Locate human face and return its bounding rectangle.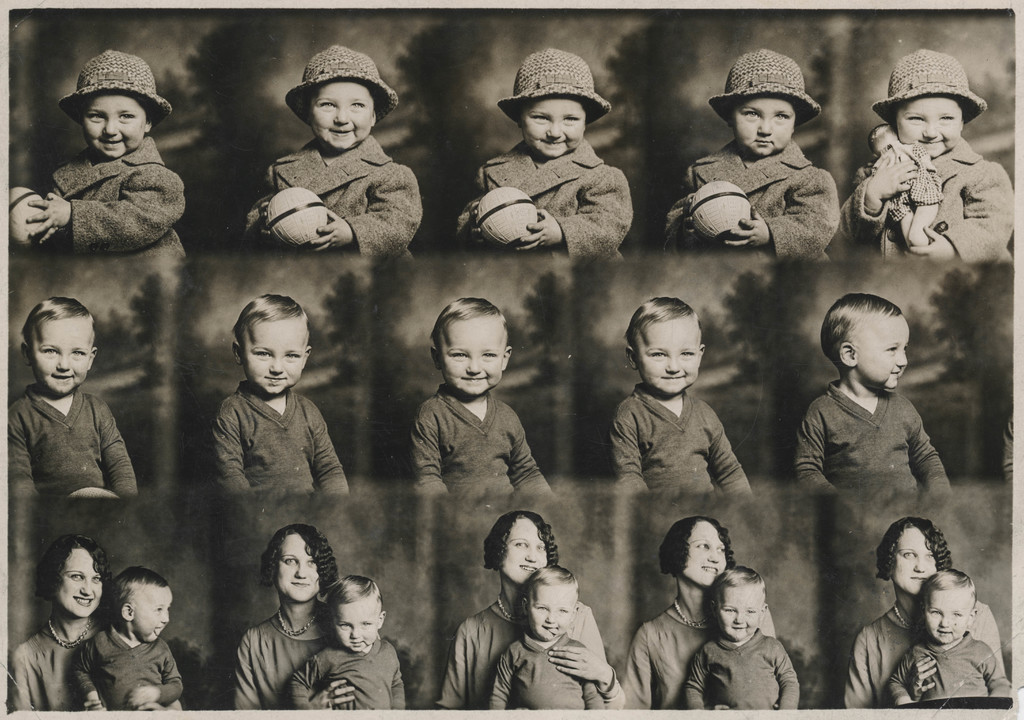
BBox(138, 586, 168, 640).
